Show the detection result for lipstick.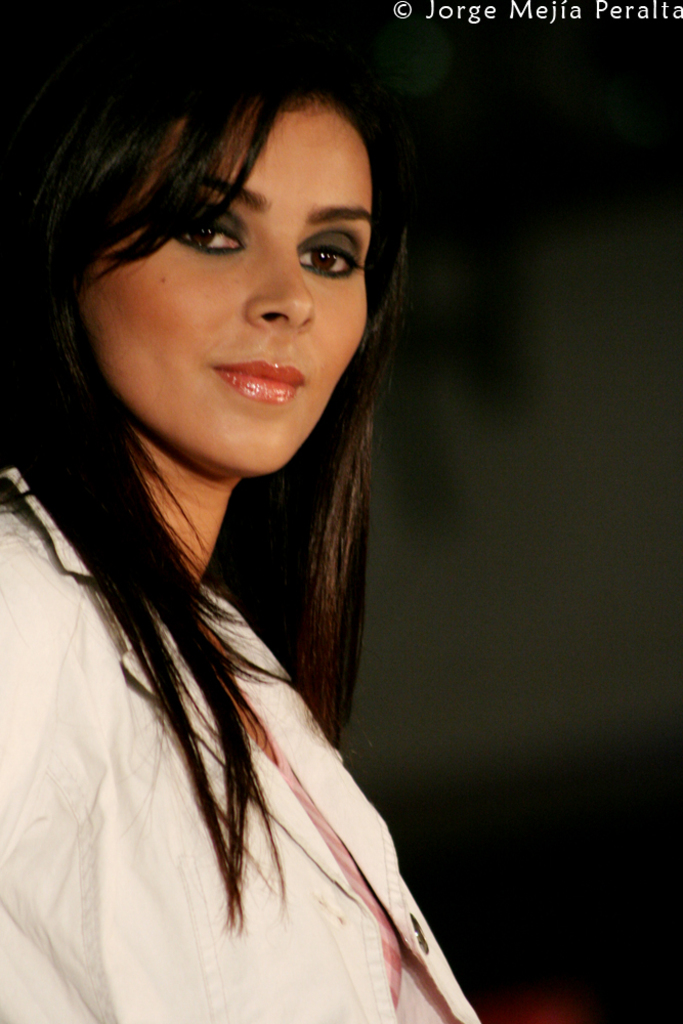
215, 359, 308, 403.
